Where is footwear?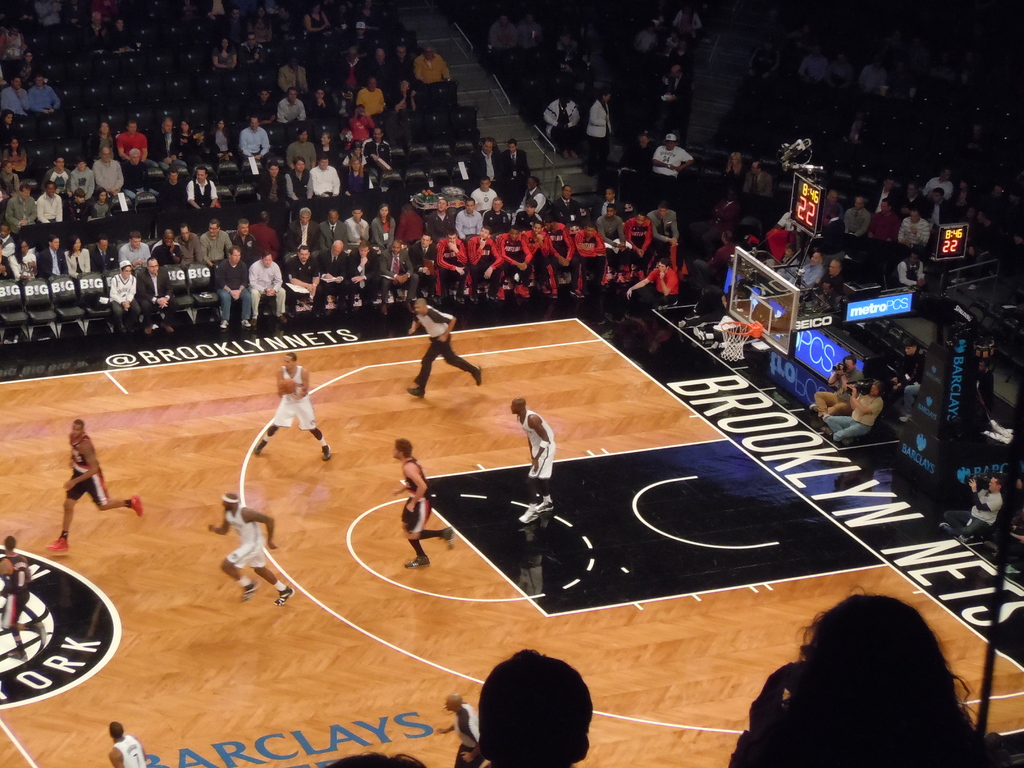
[947, 519, 964, 536].
